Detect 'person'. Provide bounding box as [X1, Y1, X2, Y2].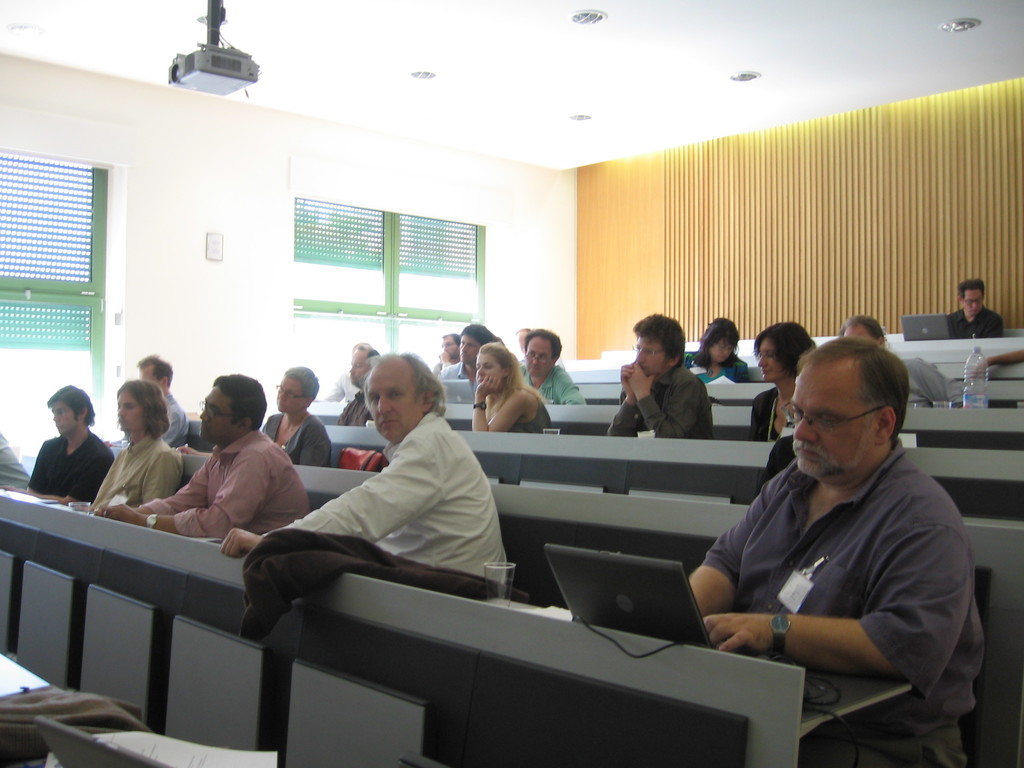
[474, 338, 560, 435].
